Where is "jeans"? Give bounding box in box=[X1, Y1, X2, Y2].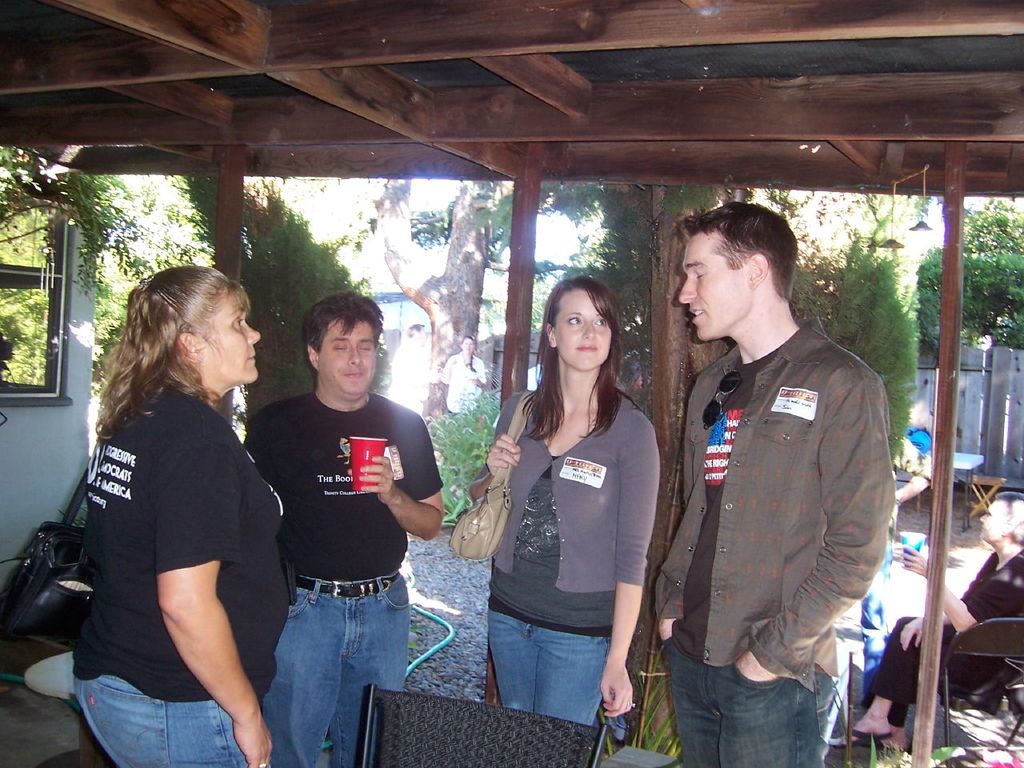
box=[663, 639, 849, 767].
